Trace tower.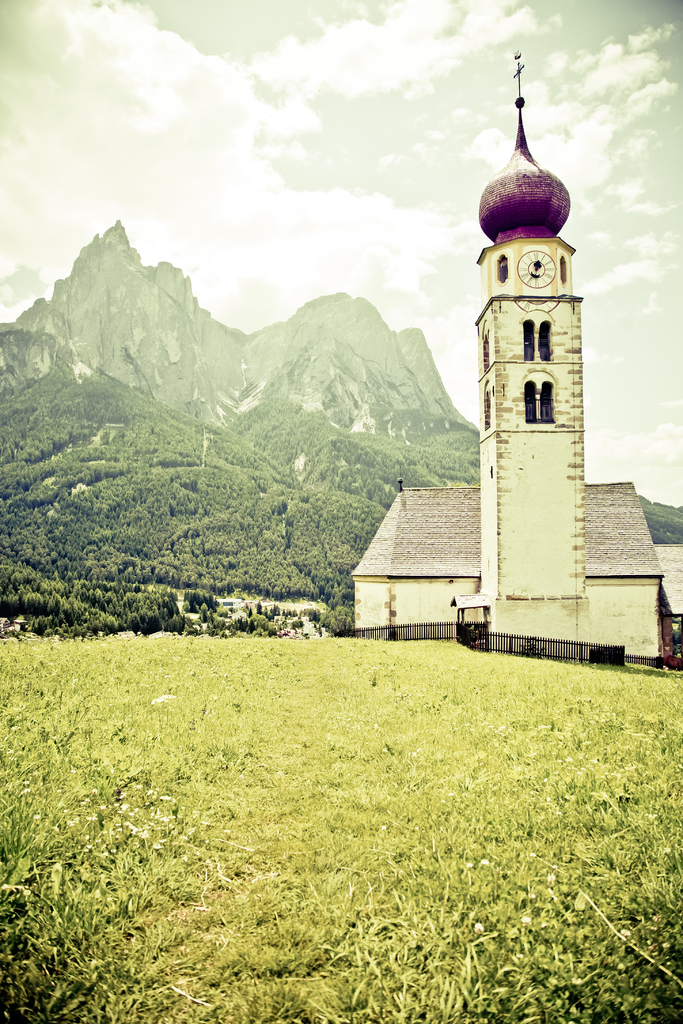
Traced to crop(475, 51, 588, 614).
